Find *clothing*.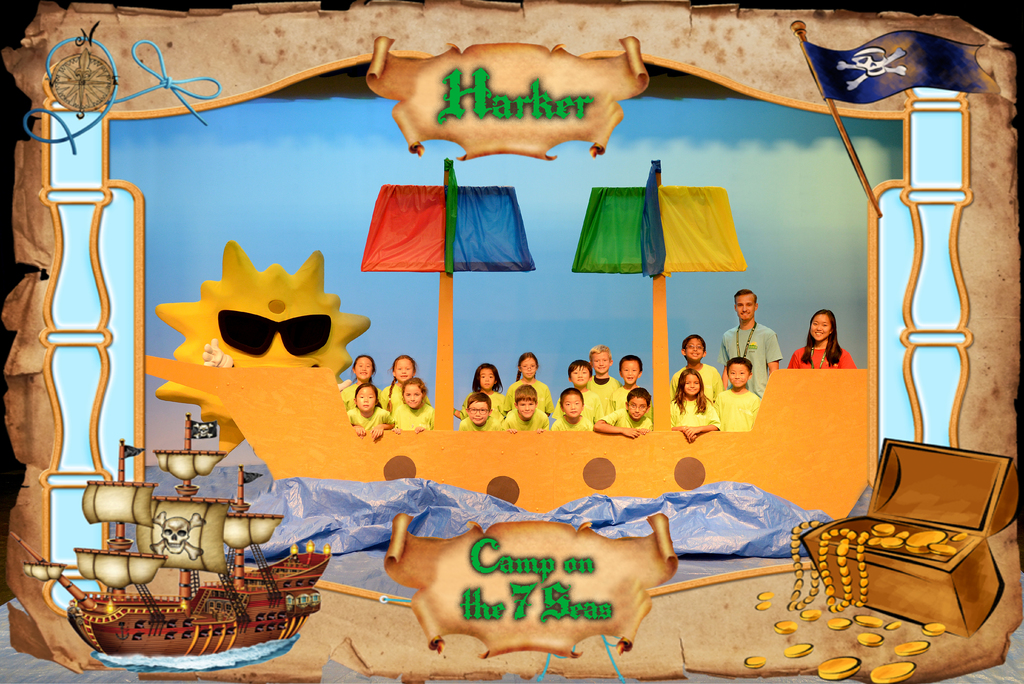
[left=460, top=387, right=504, bottom=418].
